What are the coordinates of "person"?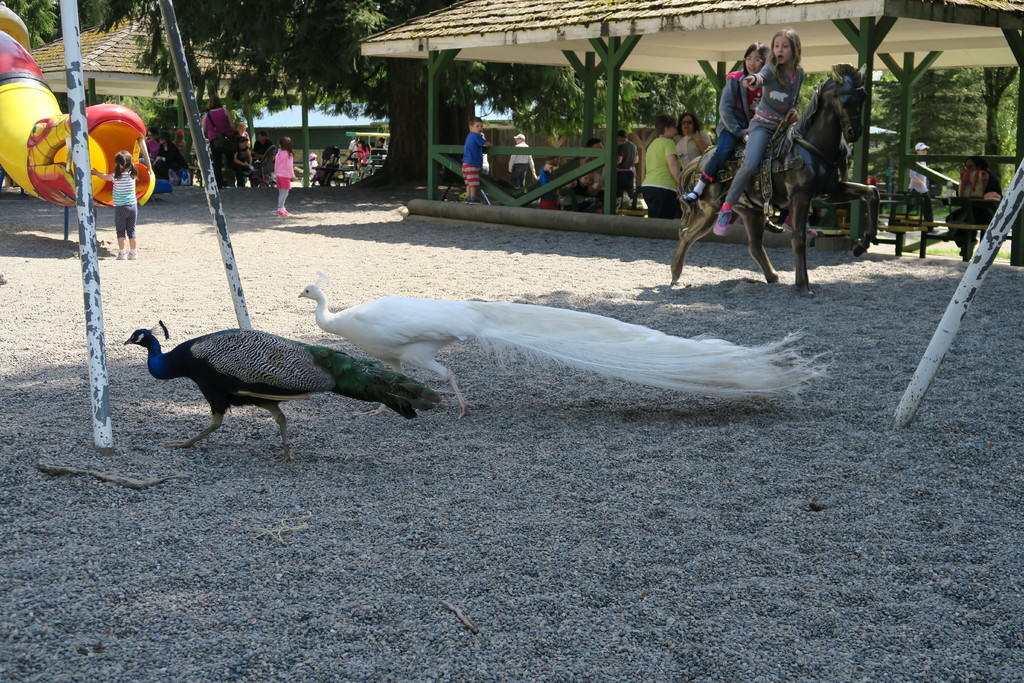
674/113/715/173.
